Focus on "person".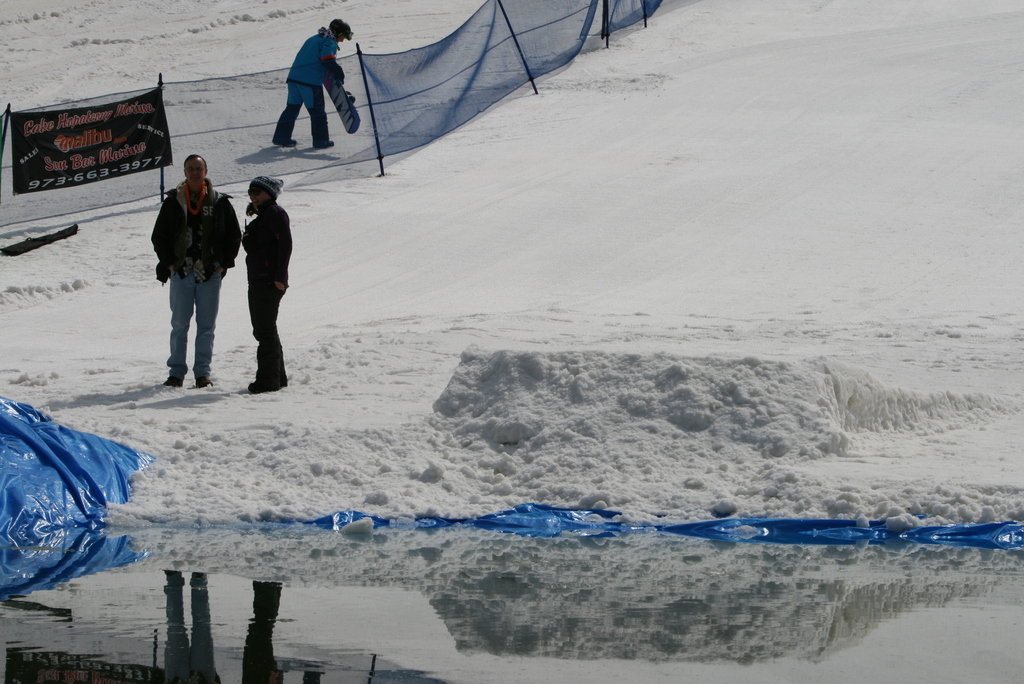
Focused at <bbox>147, 154, 237, 389</bbox>.
